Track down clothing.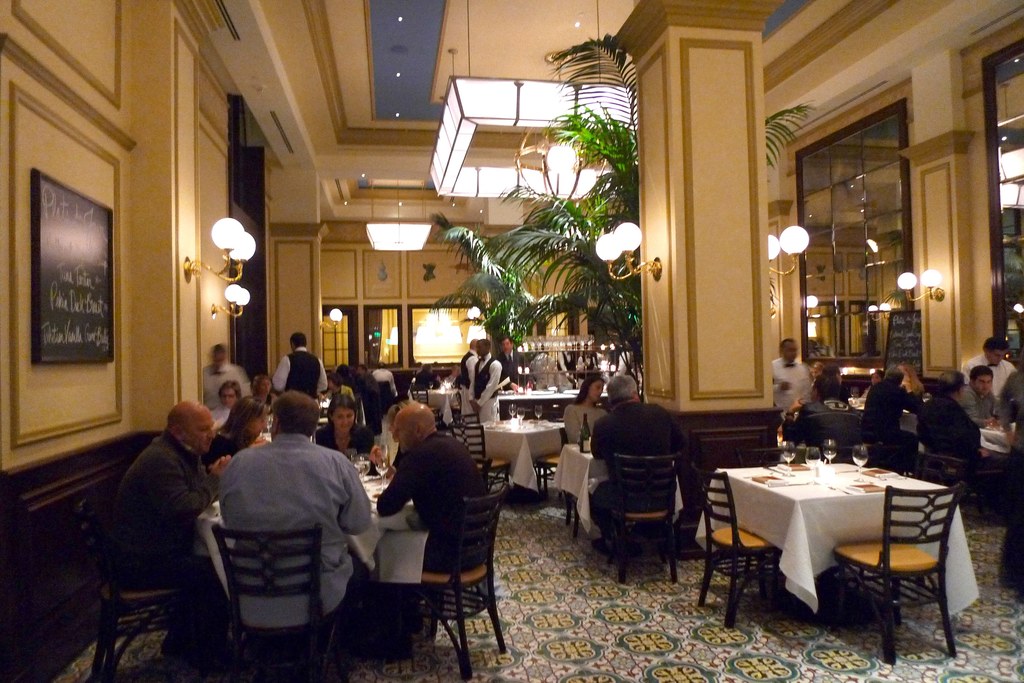
Tracked to 465 353 503 412.
